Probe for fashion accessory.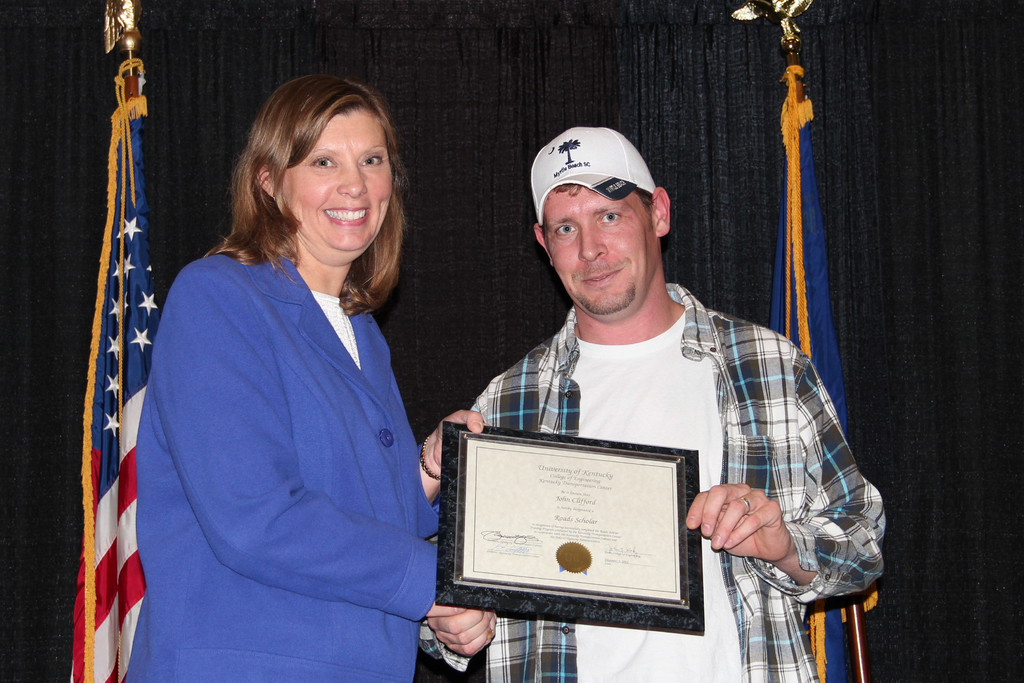
Probe result: {"x1": 419, "y1": 441, "x2": 444, "y2": 481}.
